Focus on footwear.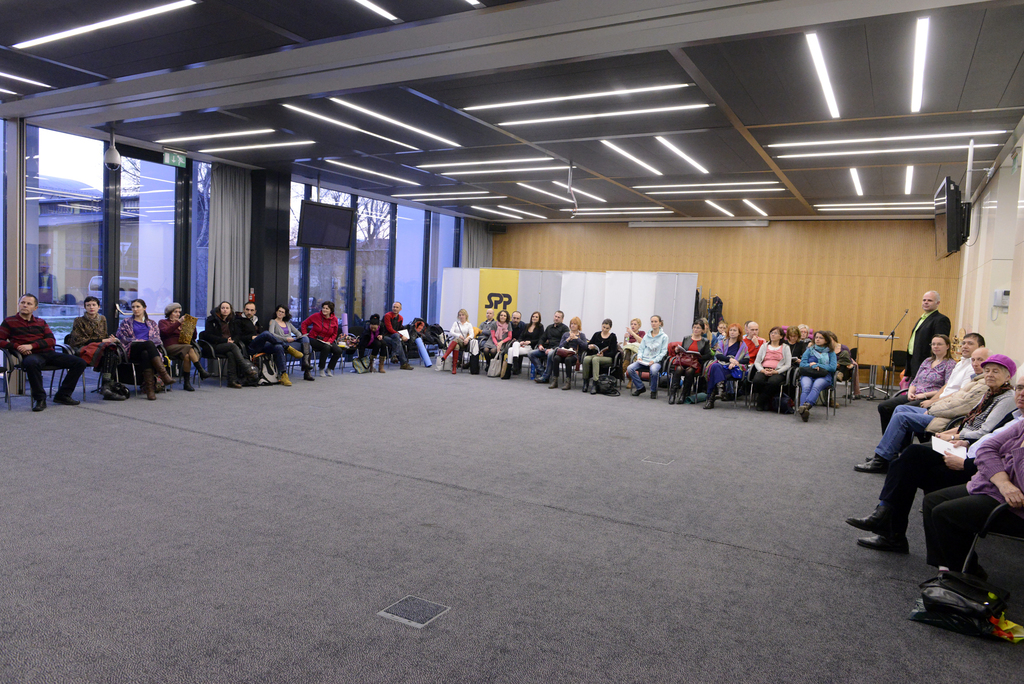
Focused at <bbox>301, 360, 312, 369</bbox>.
